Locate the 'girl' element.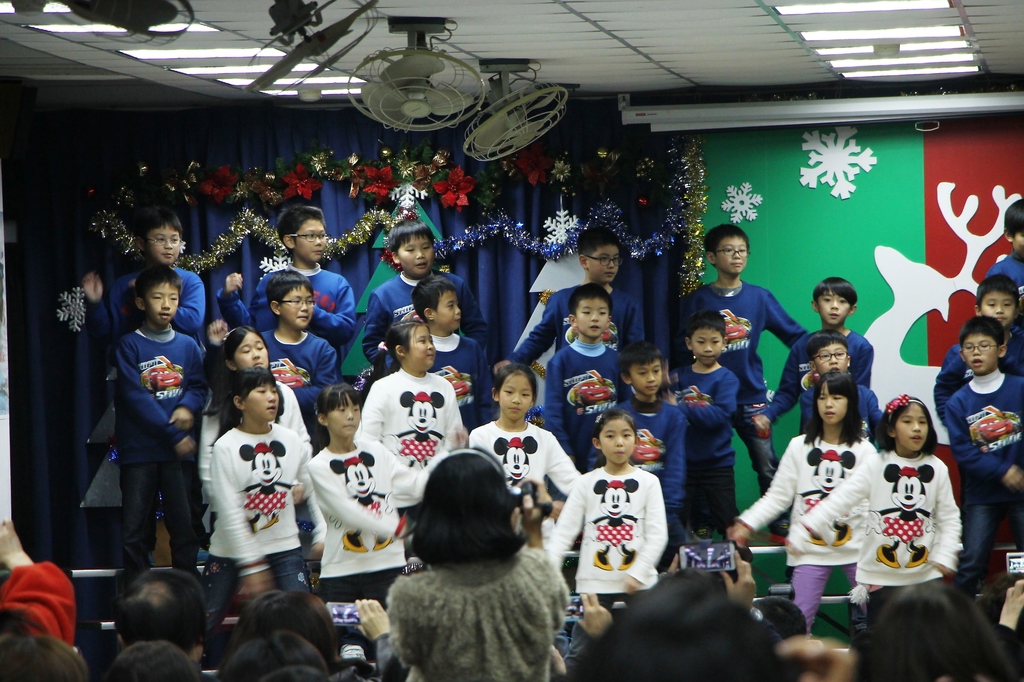
Element bbox: (197,367,327,656).
